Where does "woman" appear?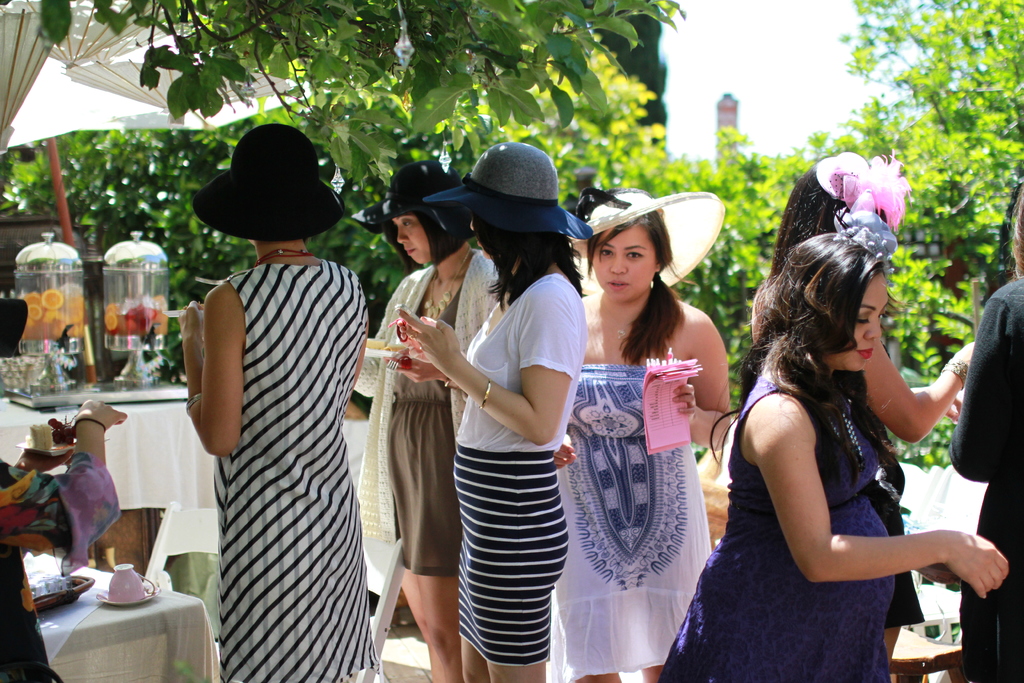
Appears at BBox(181, 123, 372, 682).
